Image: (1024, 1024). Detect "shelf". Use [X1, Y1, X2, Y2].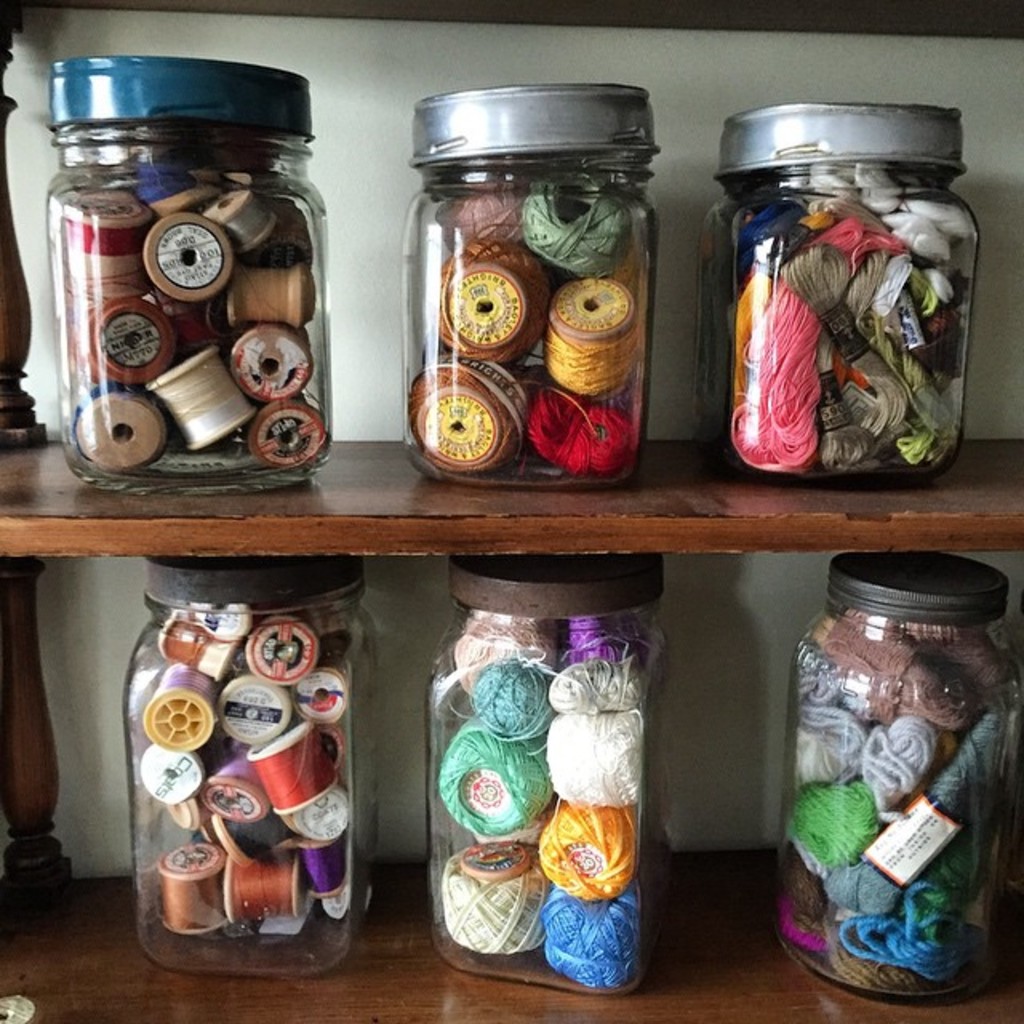
[0, 541, 1022, 1022].
